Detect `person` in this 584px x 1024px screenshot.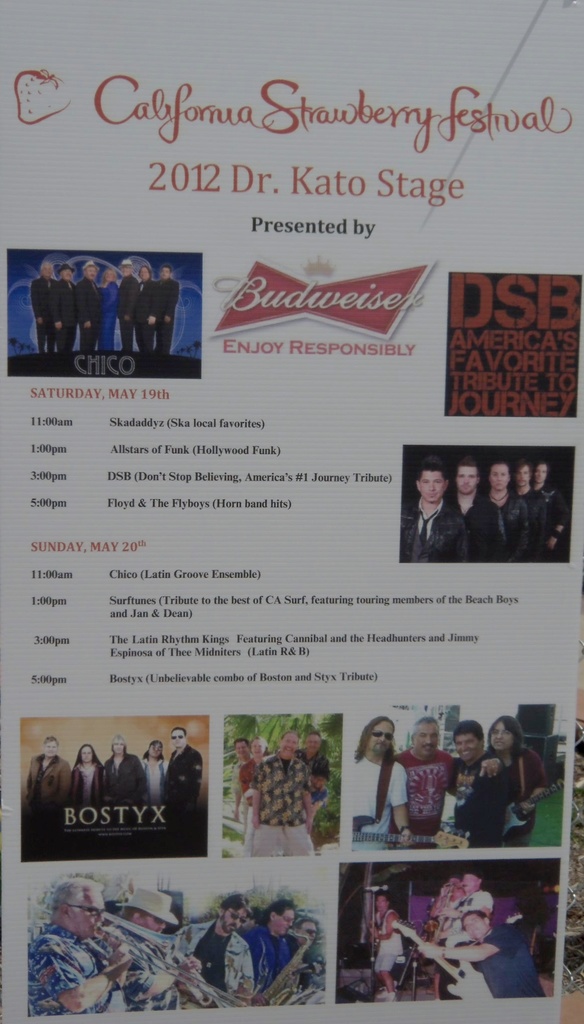
Detection: bbox=(33, 738, 65, 799).
